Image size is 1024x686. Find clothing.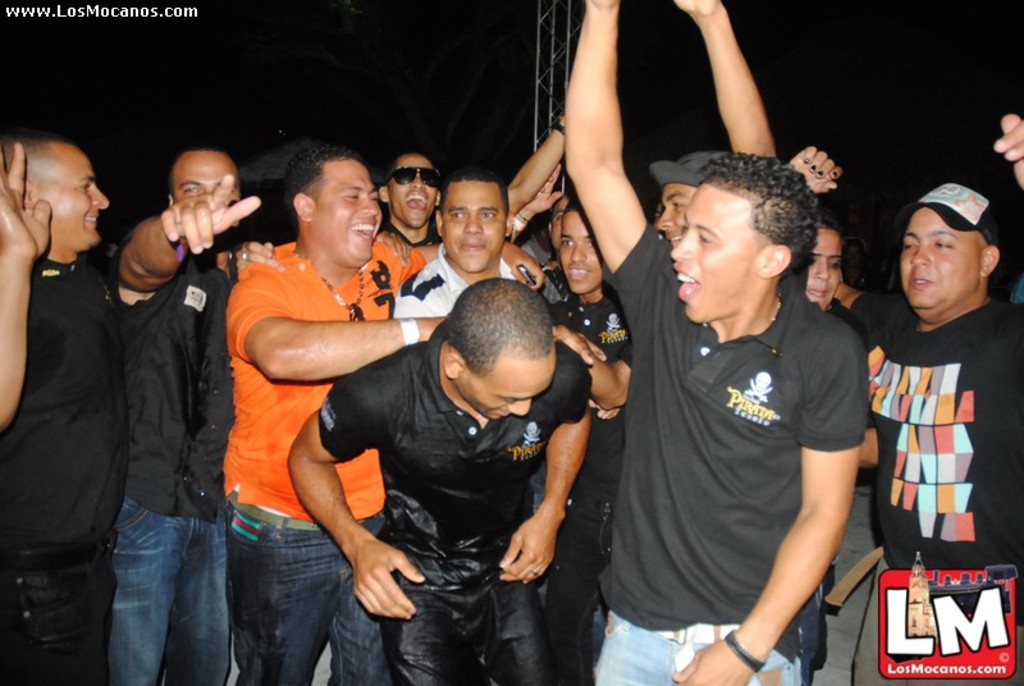
box(399, 238, 549, 339).
